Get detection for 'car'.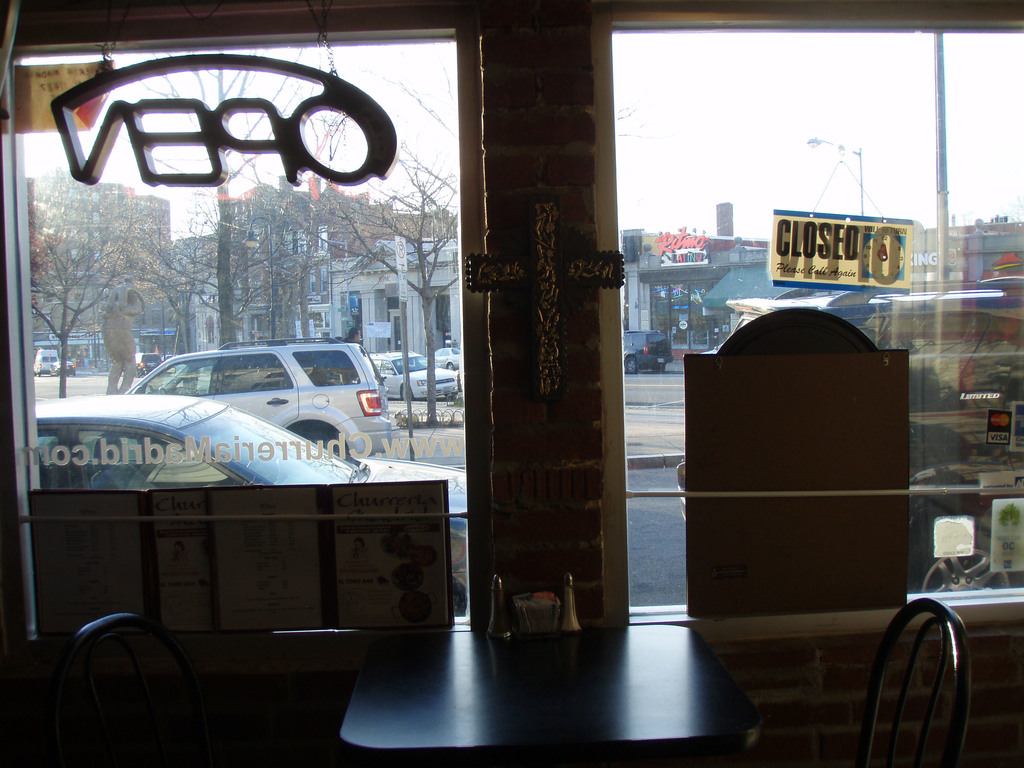
Detection: crop(156, 329, 399, 493).
